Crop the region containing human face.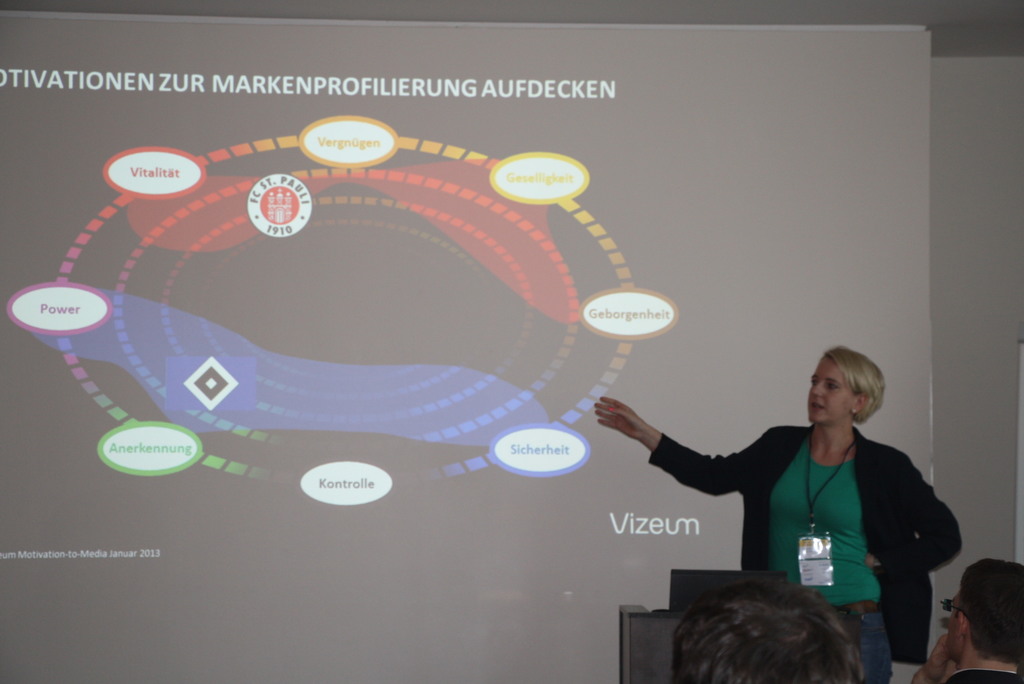
Crop region: bbox=(945, 589, 964, 660).
